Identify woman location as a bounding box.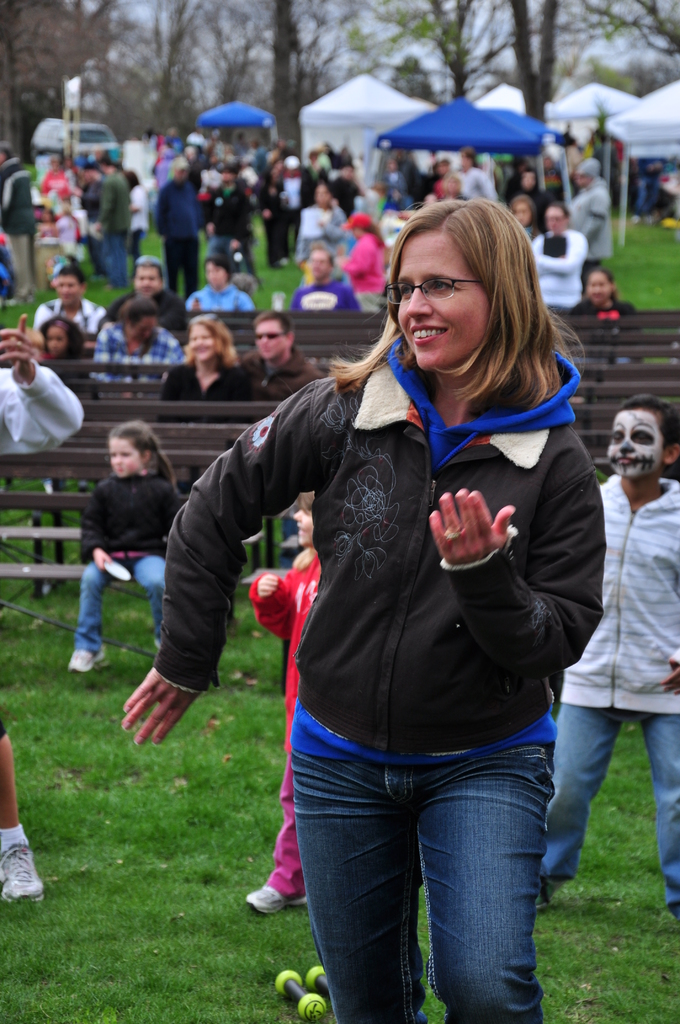
(left=180, top=182, right=621, bottom=993).
